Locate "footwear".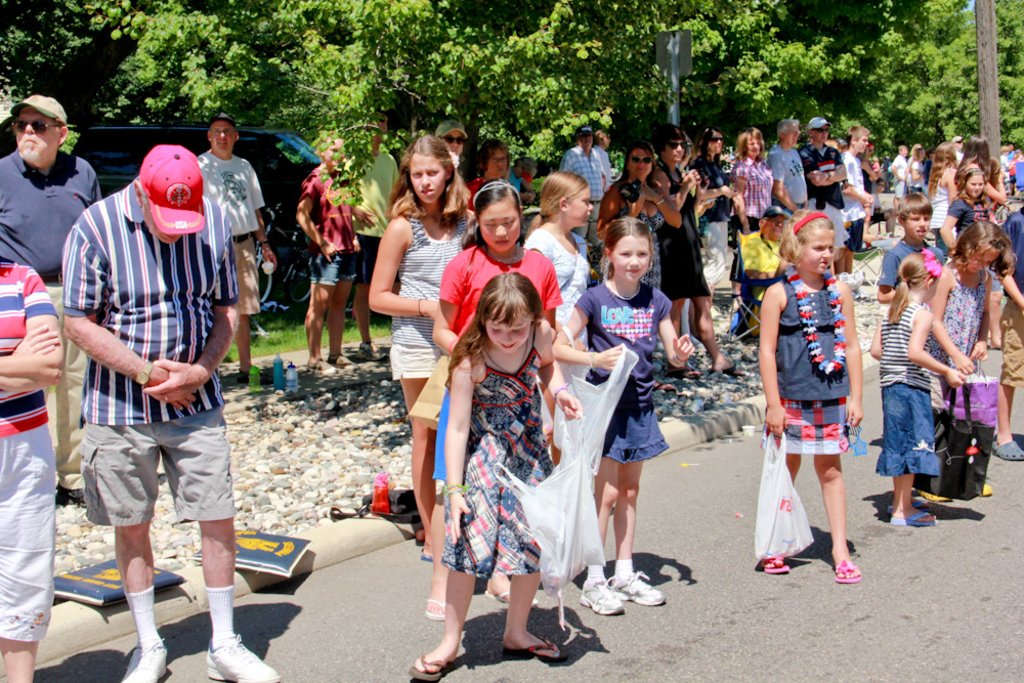
Bounding box: left=890, top=509, right=940, bottom=528.
